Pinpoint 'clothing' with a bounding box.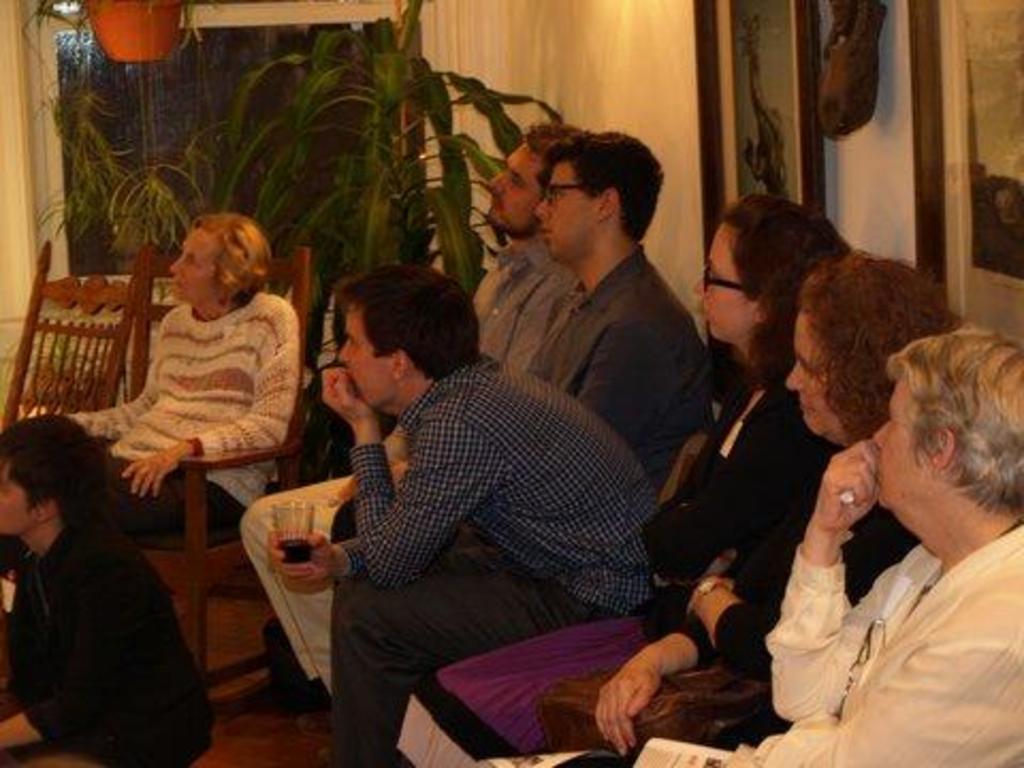
crop(390, 365, 819, 766).
